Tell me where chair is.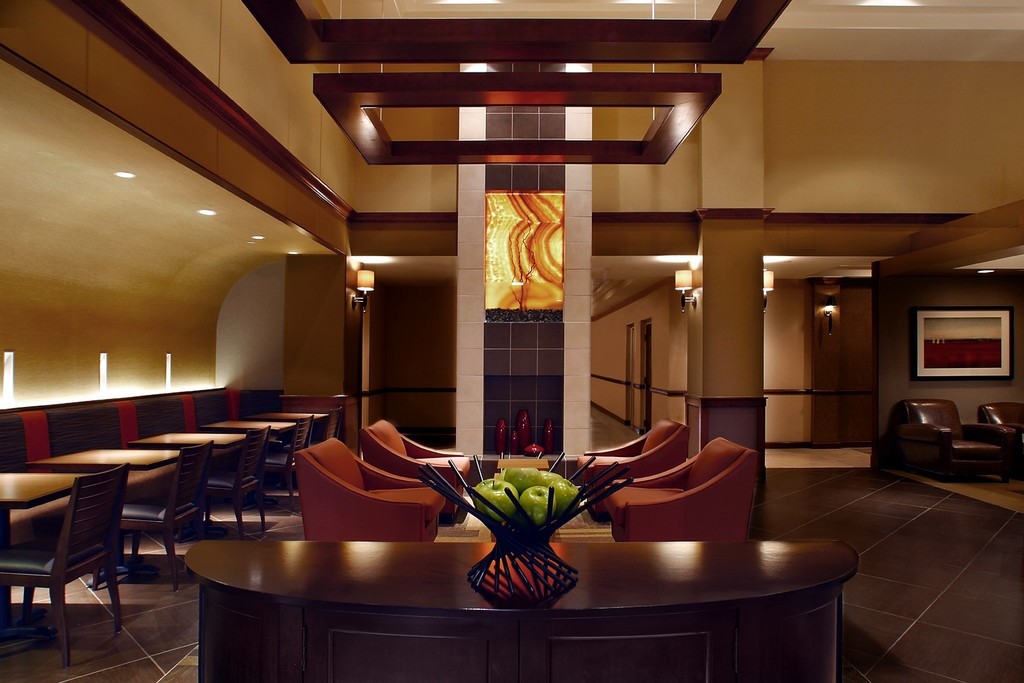
chair is at select_region(6, 441, 164, 660).
